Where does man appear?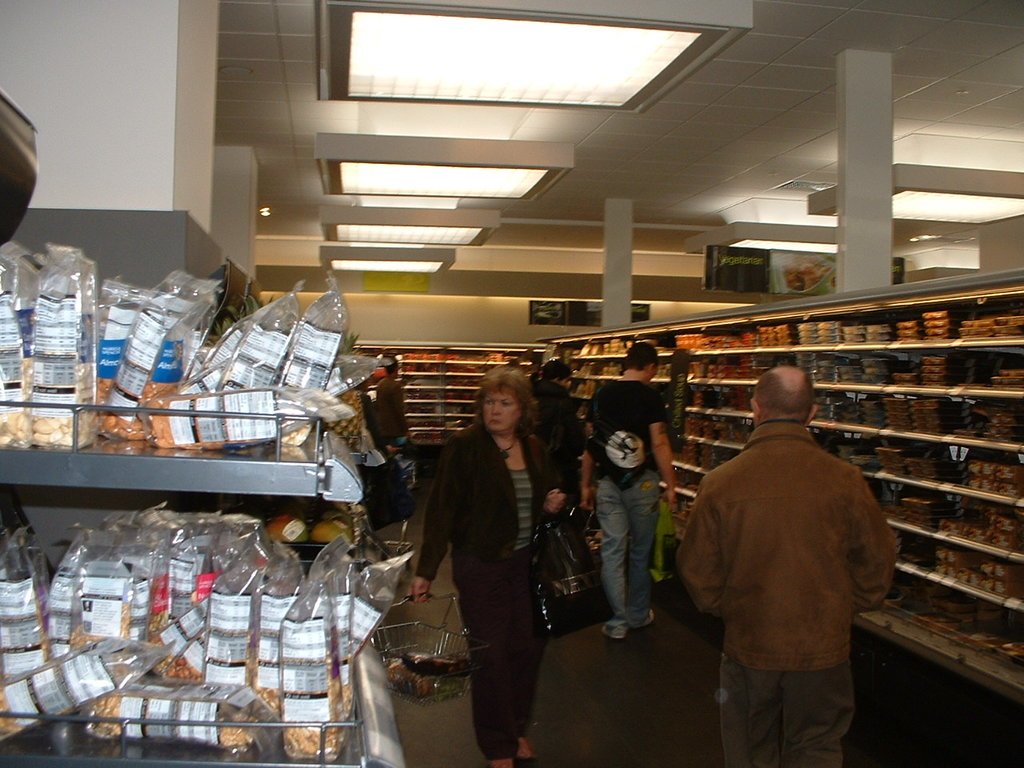
Appears at <bbox>375, 357, 409, 451</bbox>.
